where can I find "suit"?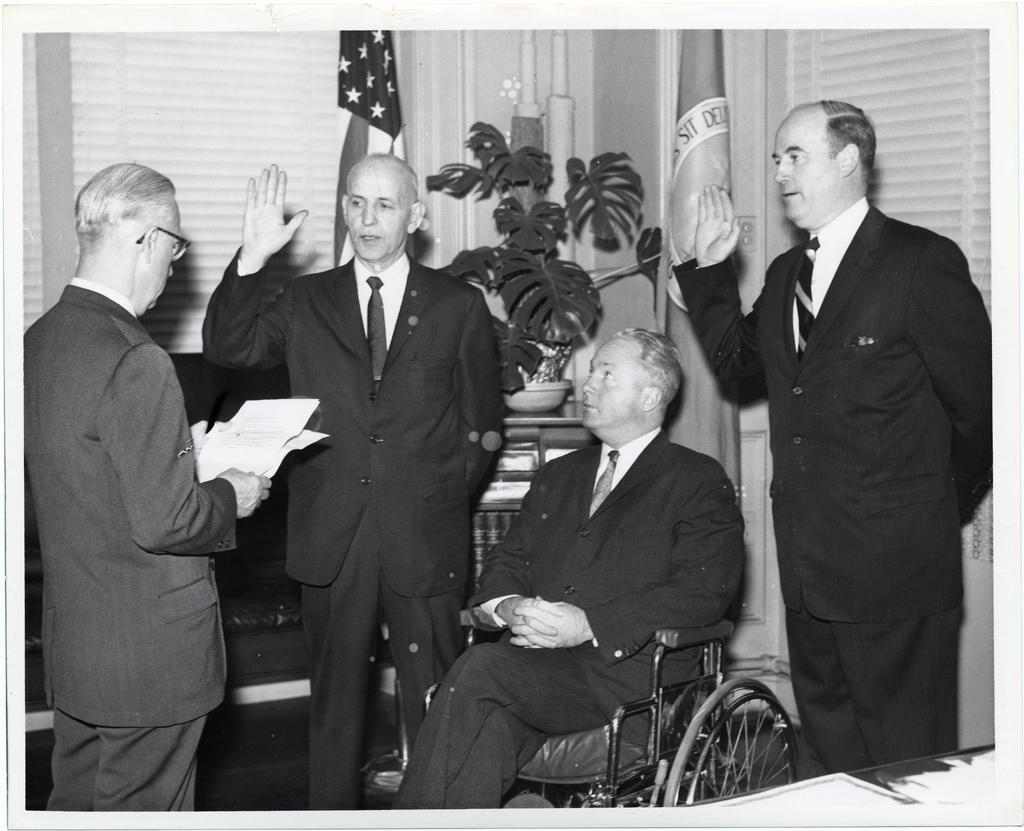
You can find it at [675, 198, 996, 775].
